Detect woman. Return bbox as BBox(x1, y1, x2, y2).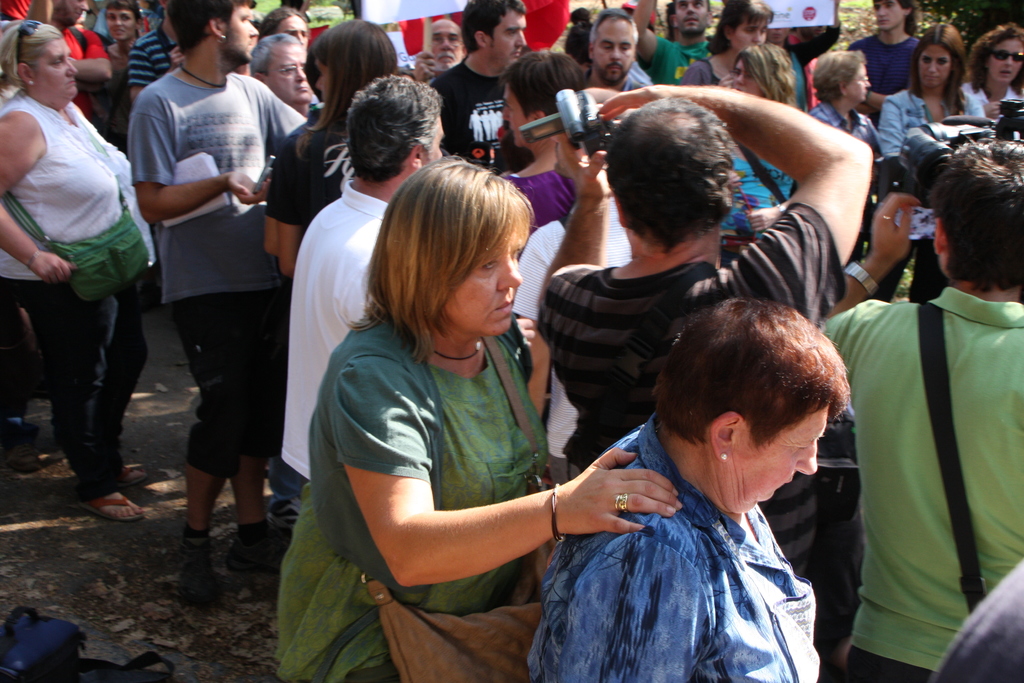
BBox(714, 47, 813, 256).
